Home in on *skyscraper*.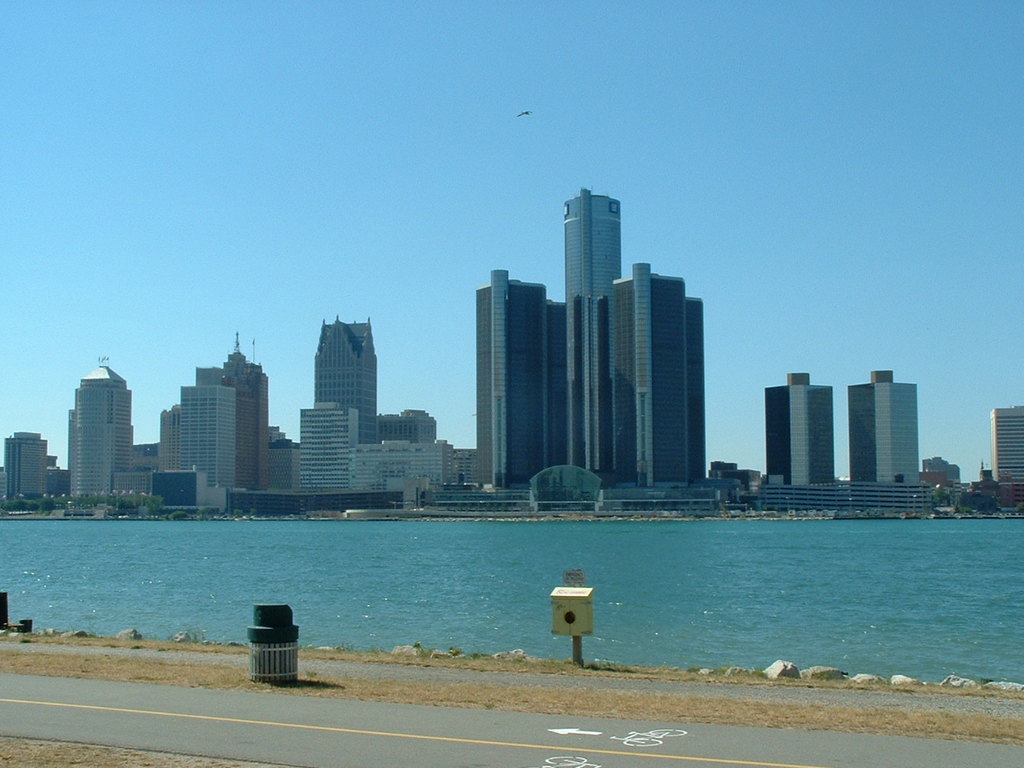
Homed in at l=610, t=262, r=704, b=490.
